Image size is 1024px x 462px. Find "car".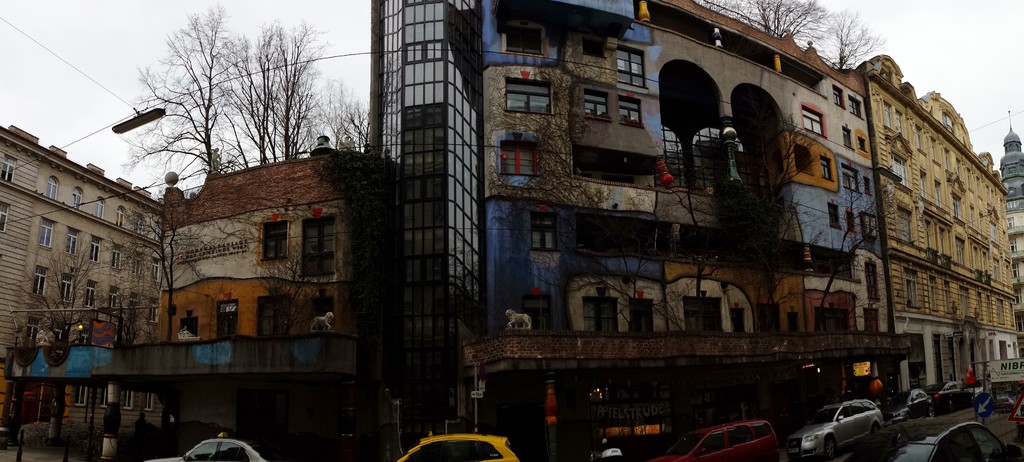
bbox=[785, 400, 888, 461].
